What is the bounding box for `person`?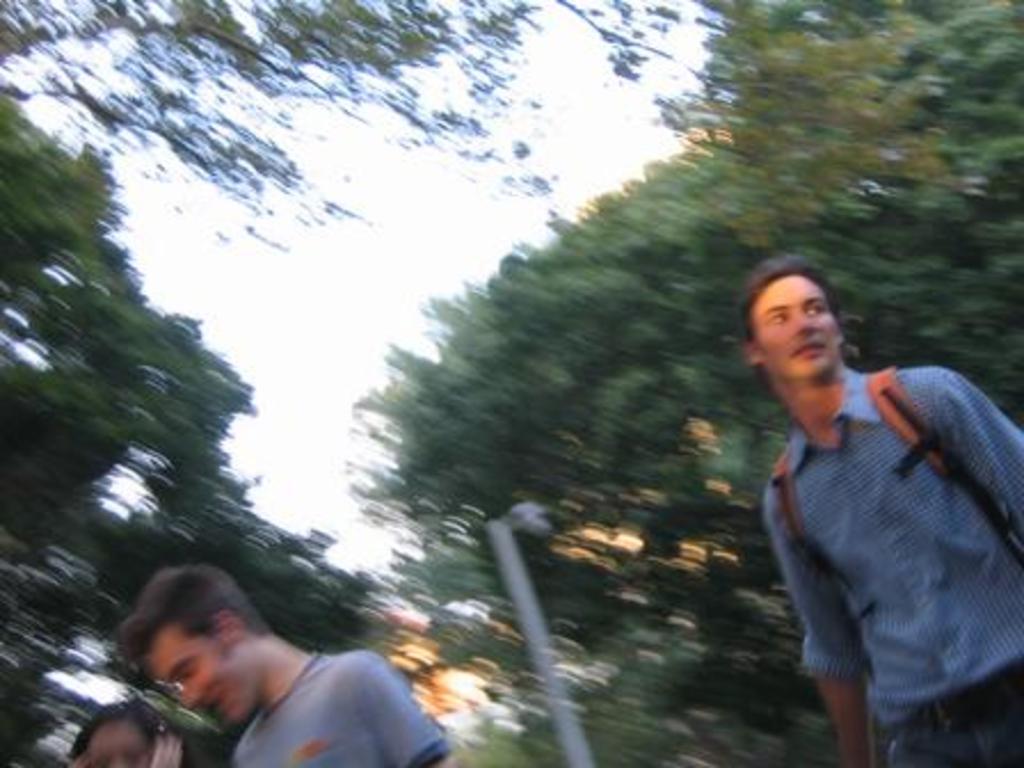
[x1=720, y1=258, x2=1017, y2=754].
